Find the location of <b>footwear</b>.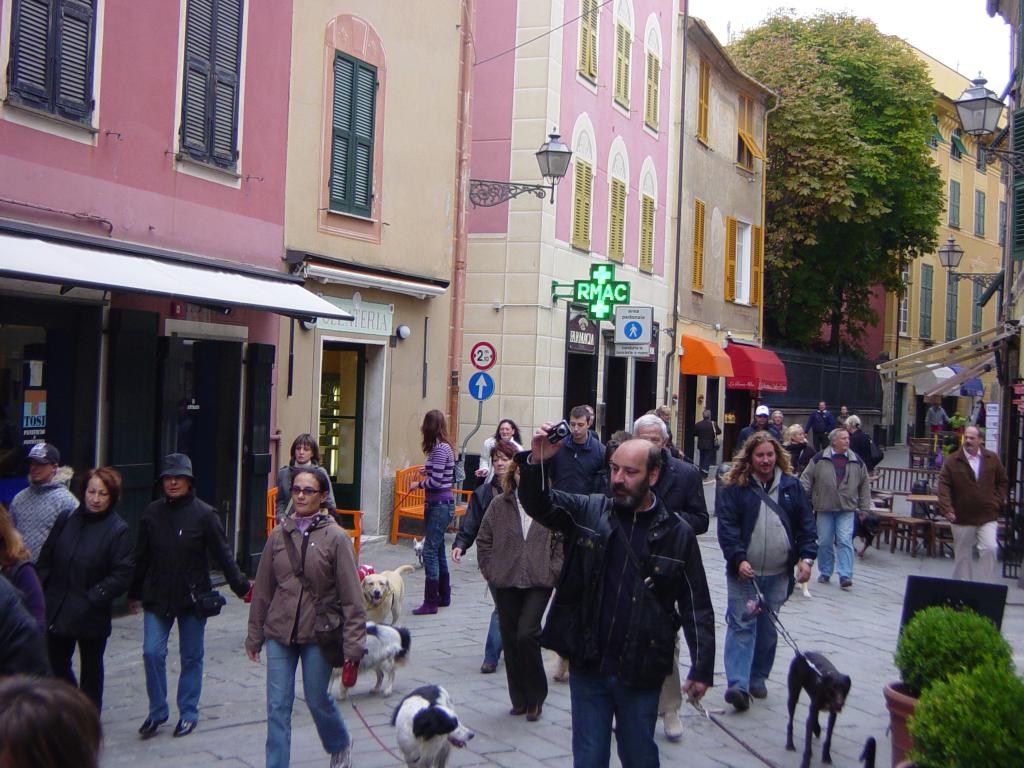
Location: BBox(720, 691, 749, 713).
